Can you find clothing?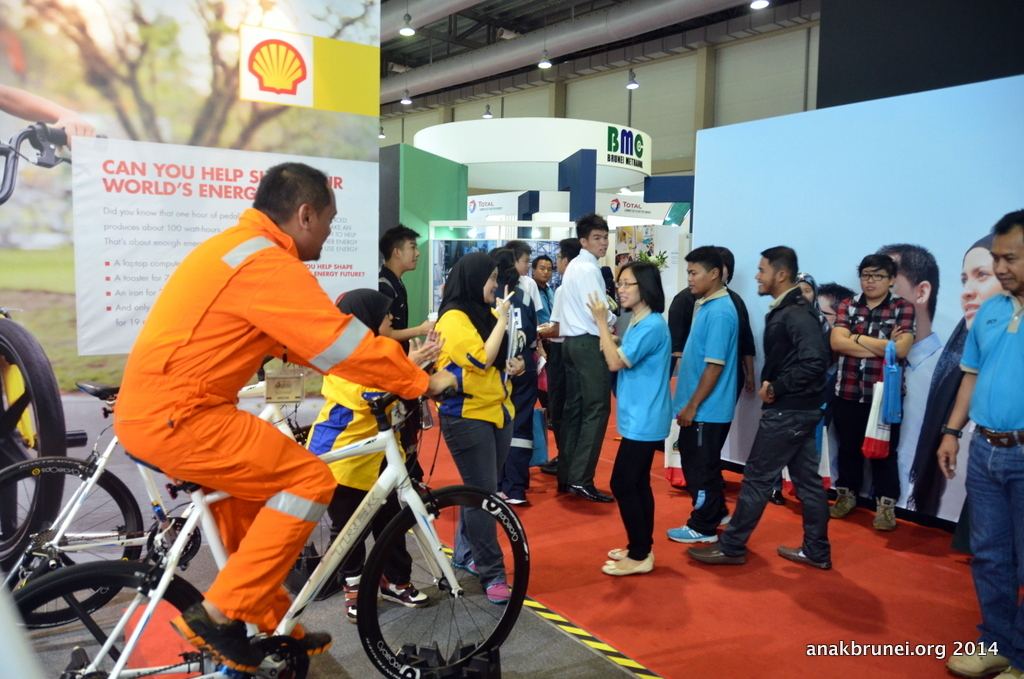
Yes, bounding box: rect(517, 271, 545, 331).
